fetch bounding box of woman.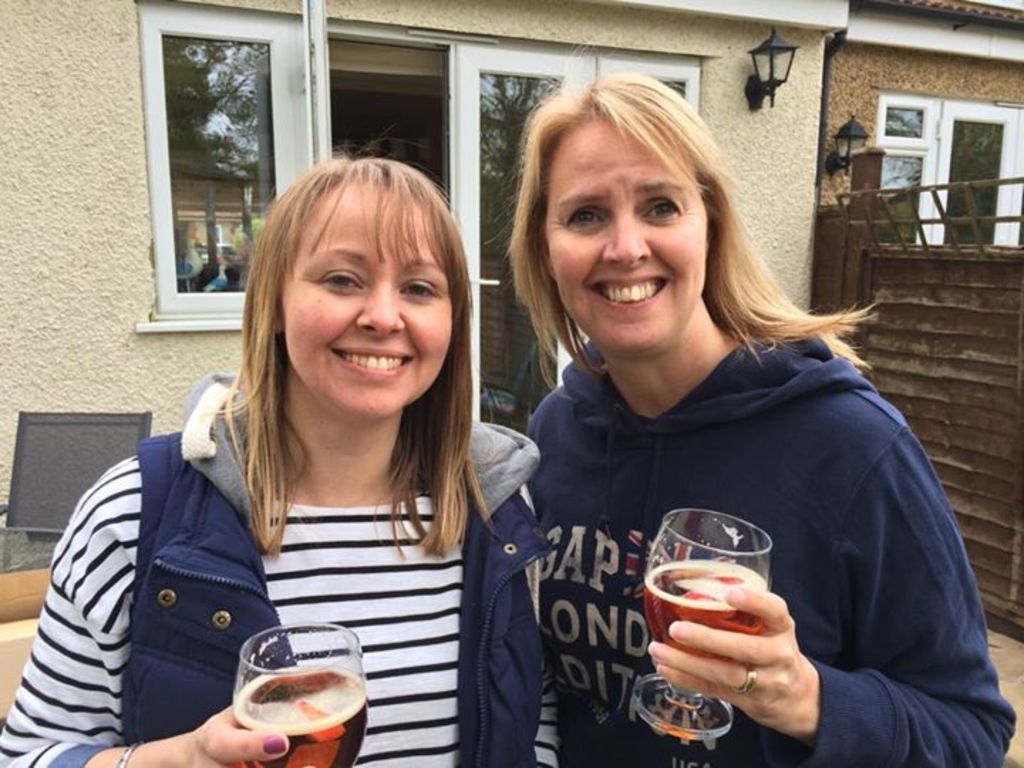
Bbox: <box>521,31,1014,767</box>.
